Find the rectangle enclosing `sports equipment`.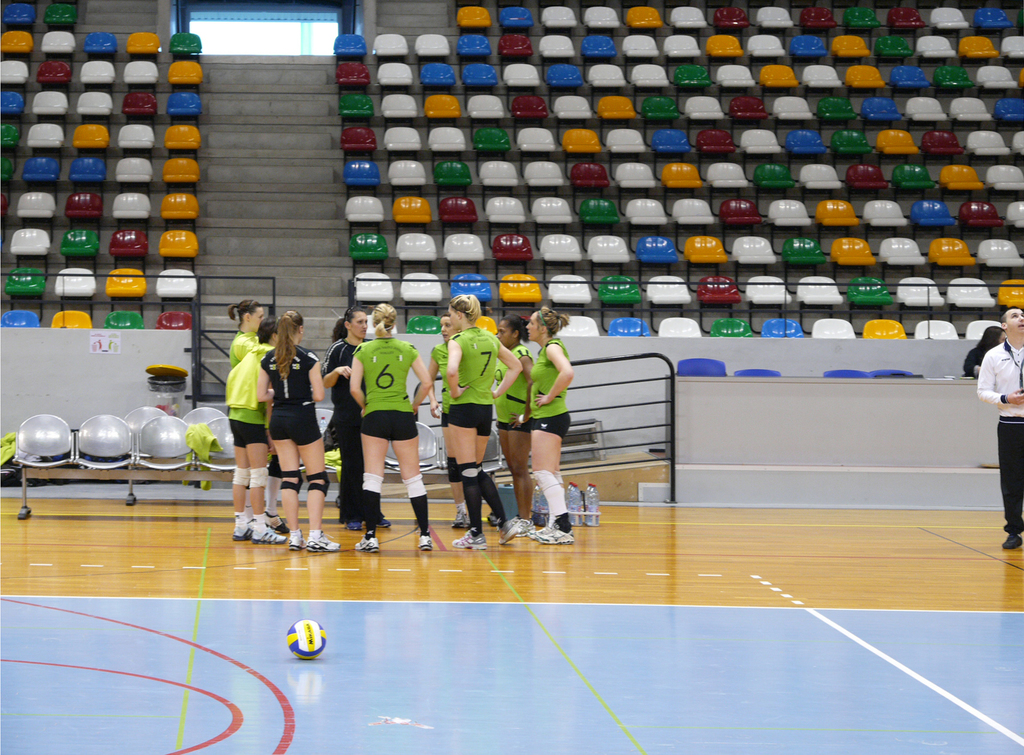
{"left": 283, "top": 611, "right": 328, "bottom": 659}.
